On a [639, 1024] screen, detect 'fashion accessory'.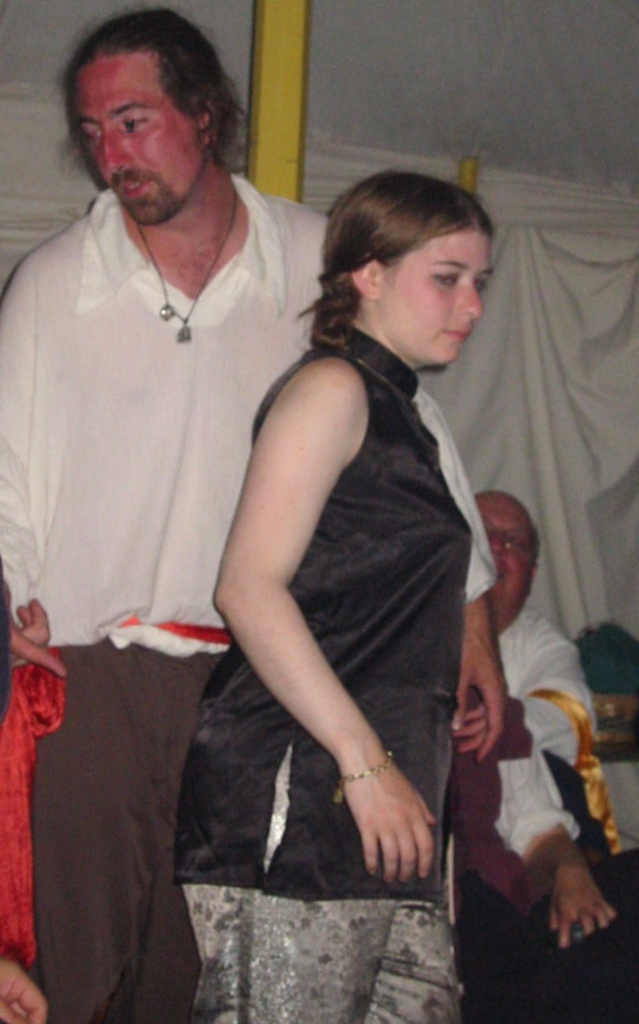
[x1=333, y1=746, x2=394, y2=799].
